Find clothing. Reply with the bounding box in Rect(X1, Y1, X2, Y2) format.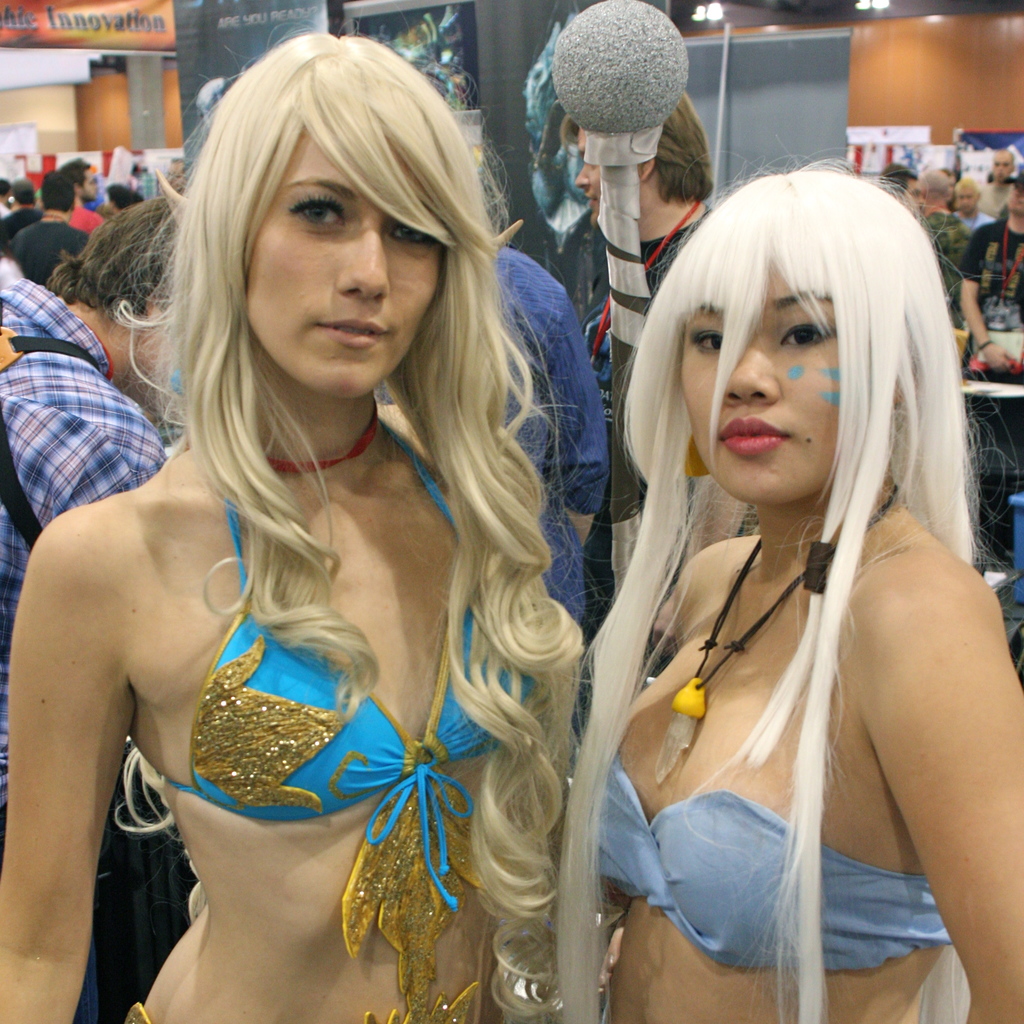
Rect(952, 209, 1023, 528).
